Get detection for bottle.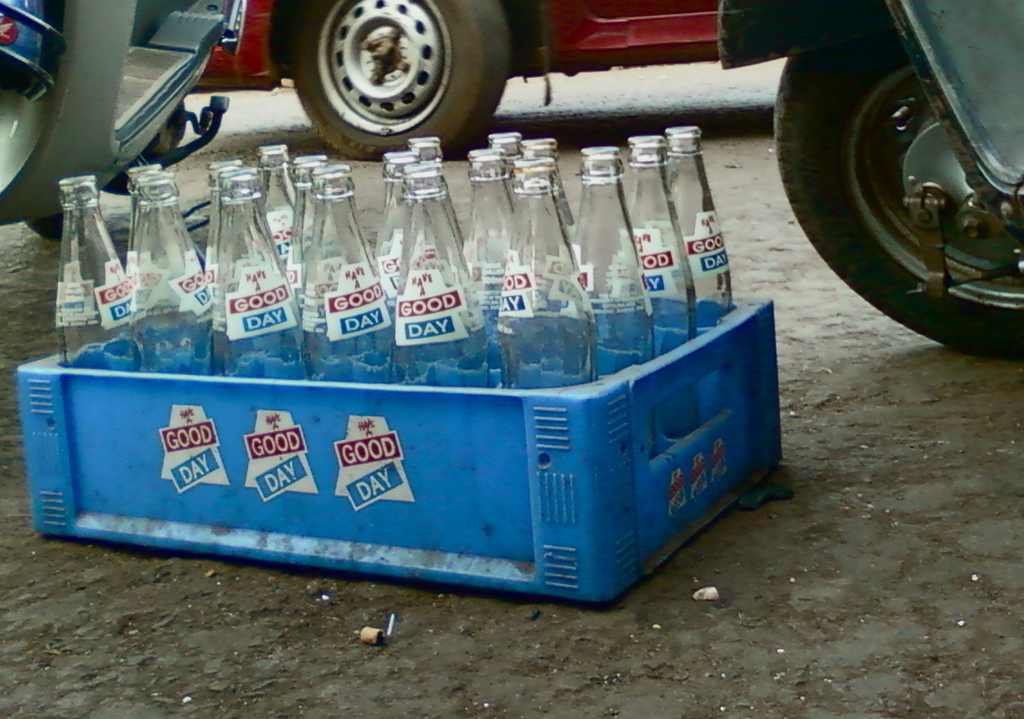
Detection: 628 133 694 356.
